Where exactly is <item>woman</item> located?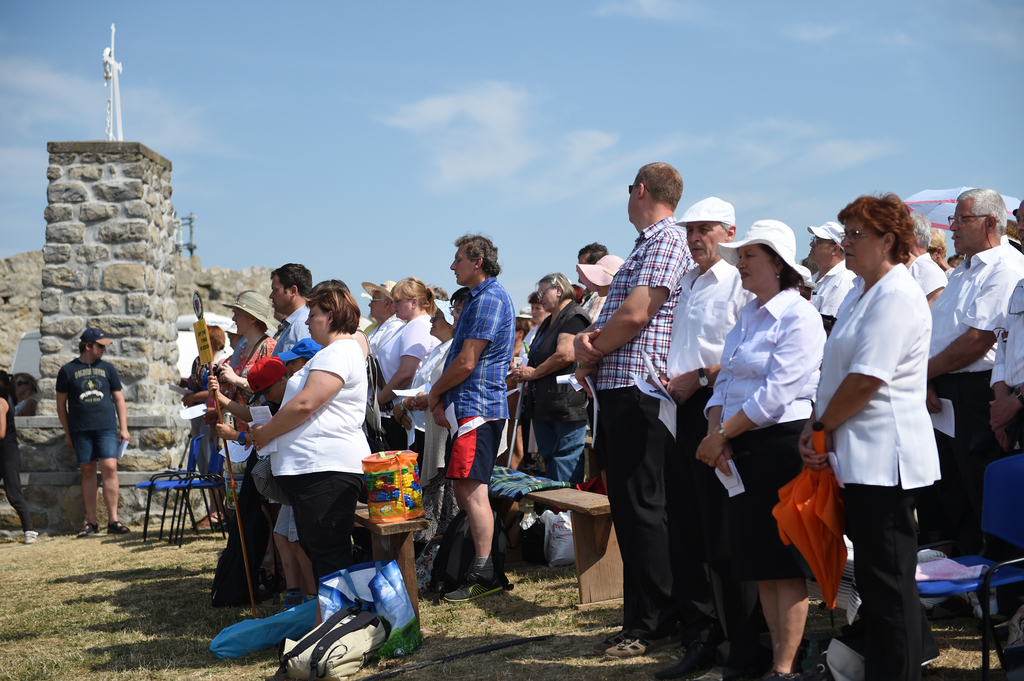
Its bounding box is <bbox>693, 218, 828, 680</bbox>.
